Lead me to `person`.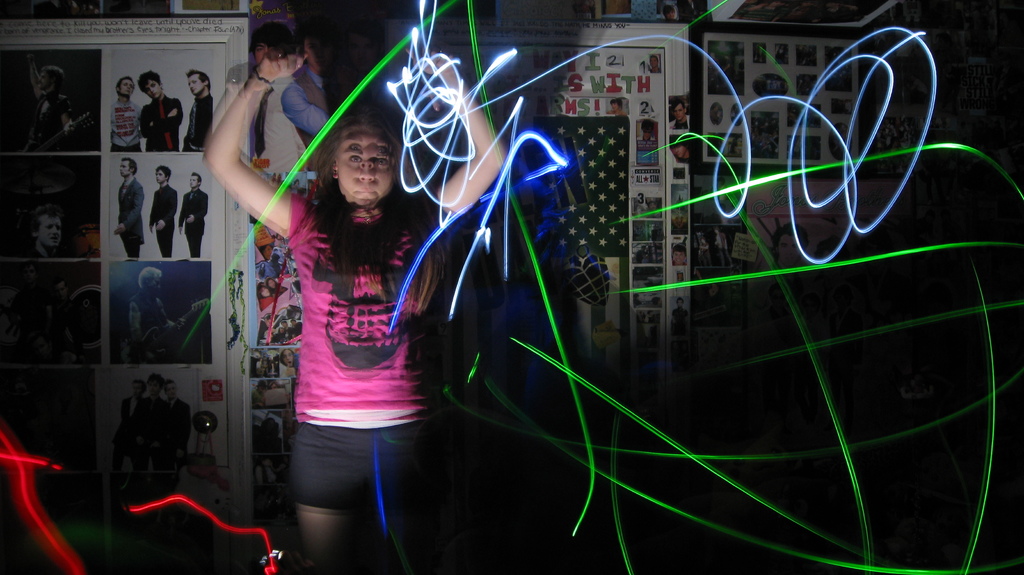
Lead to 132,378,165,474.
